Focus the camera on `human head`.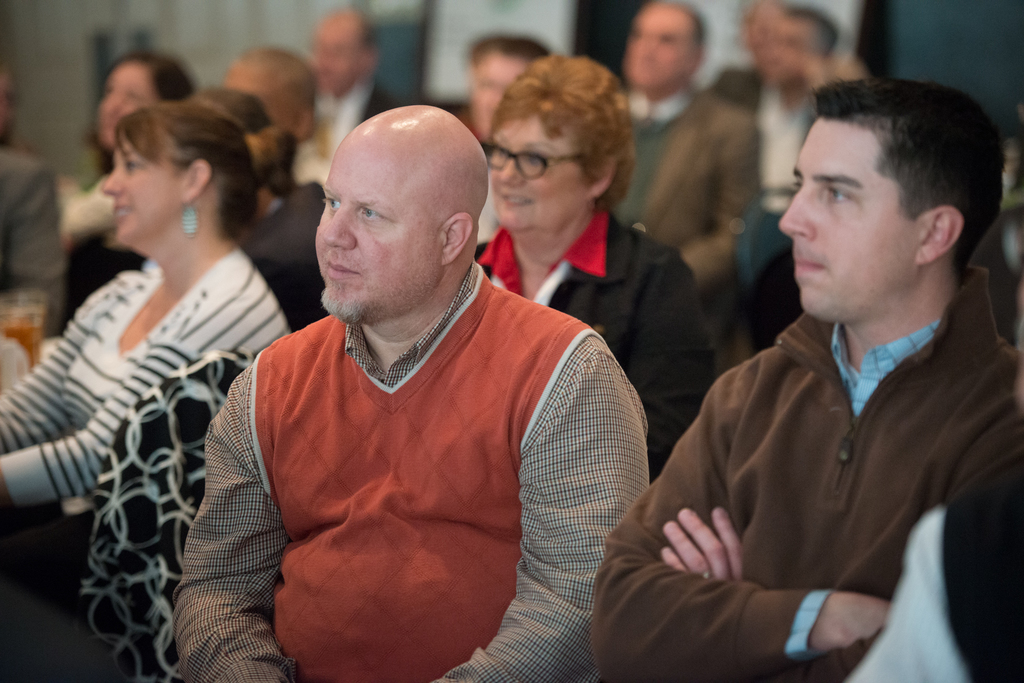
Focus region: locate(486, 55, 637, 239).
